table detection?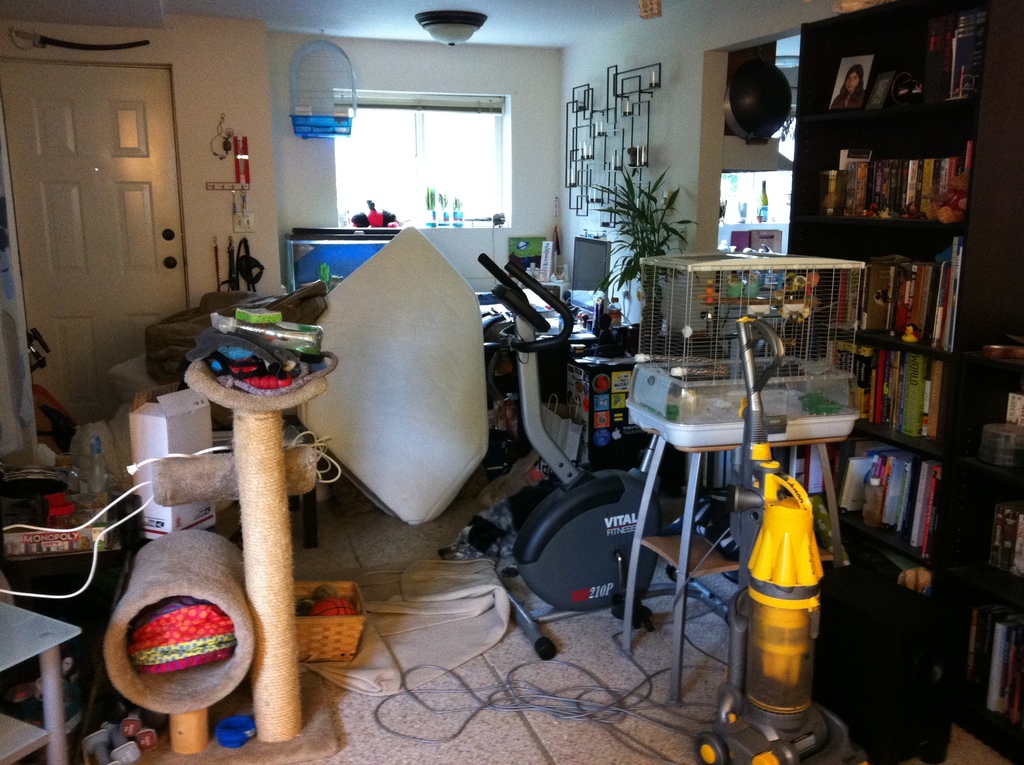
select_region(0, 597, 81, 764)
